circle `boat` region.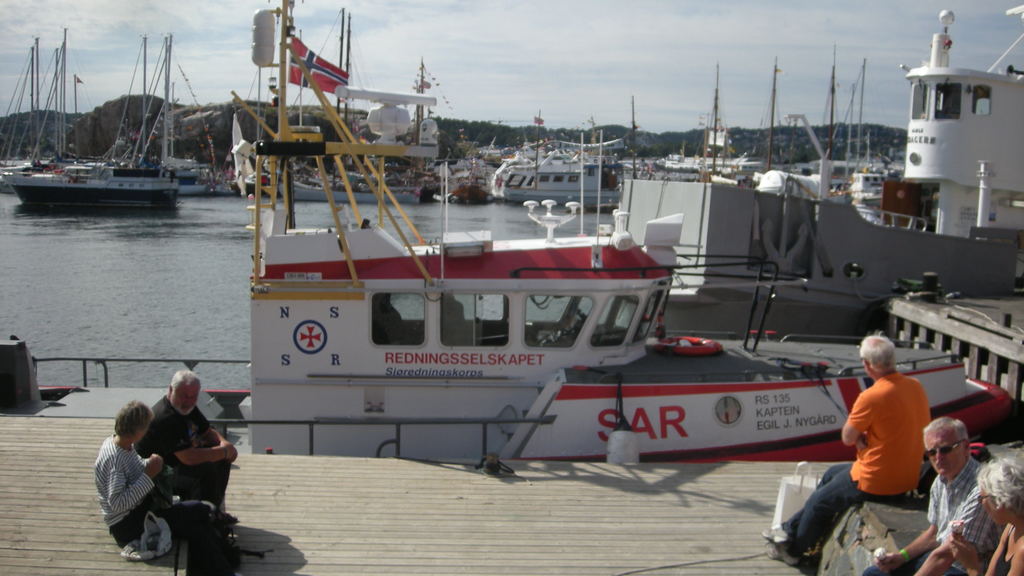
Region: bbox(814, 49, 899, 193).
